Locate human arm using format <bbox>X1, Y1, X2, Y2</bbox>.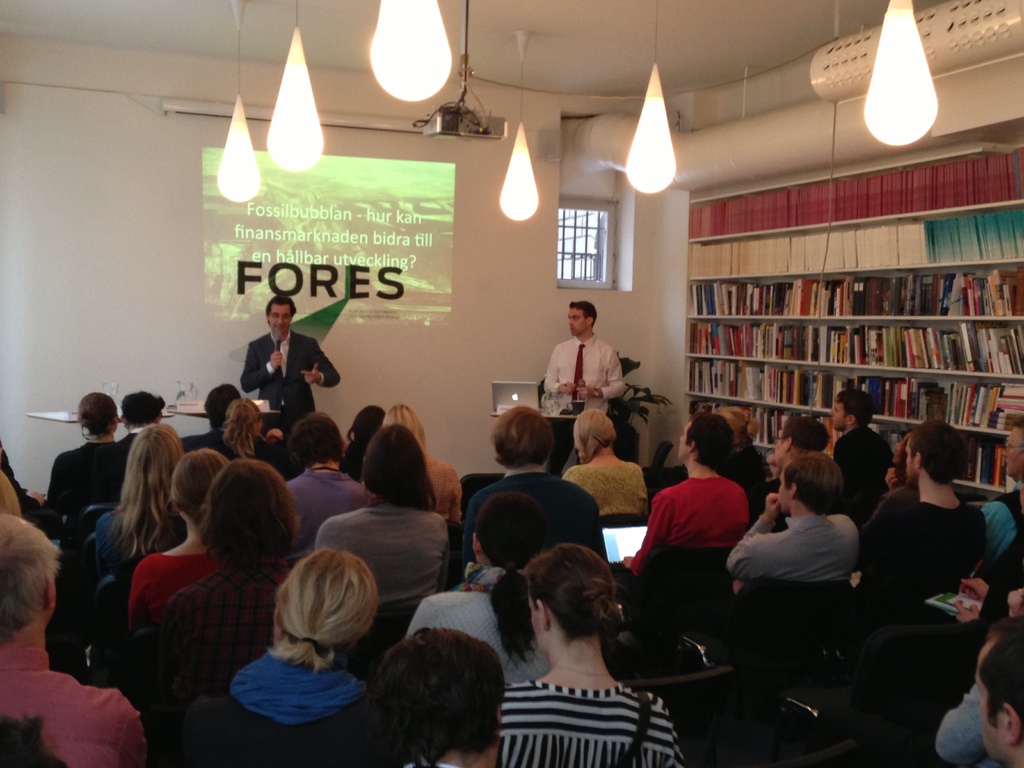
<bbox>543, 344, 575, 396</bbox>.
